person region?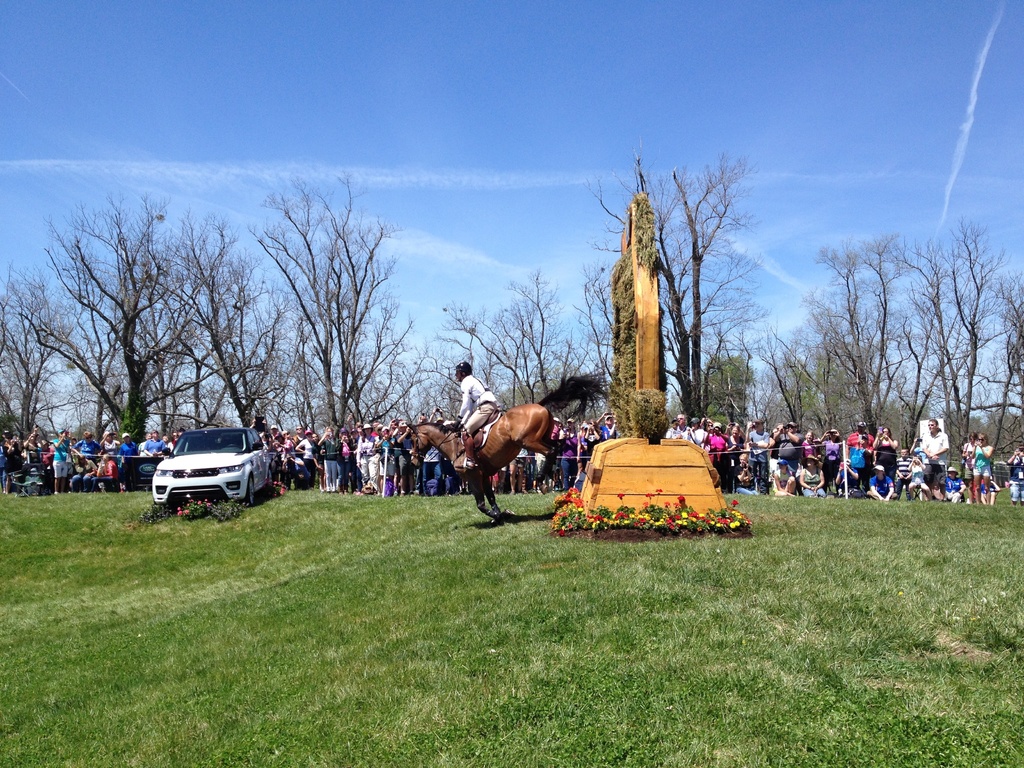
box=[968, 435, 991, 506]
